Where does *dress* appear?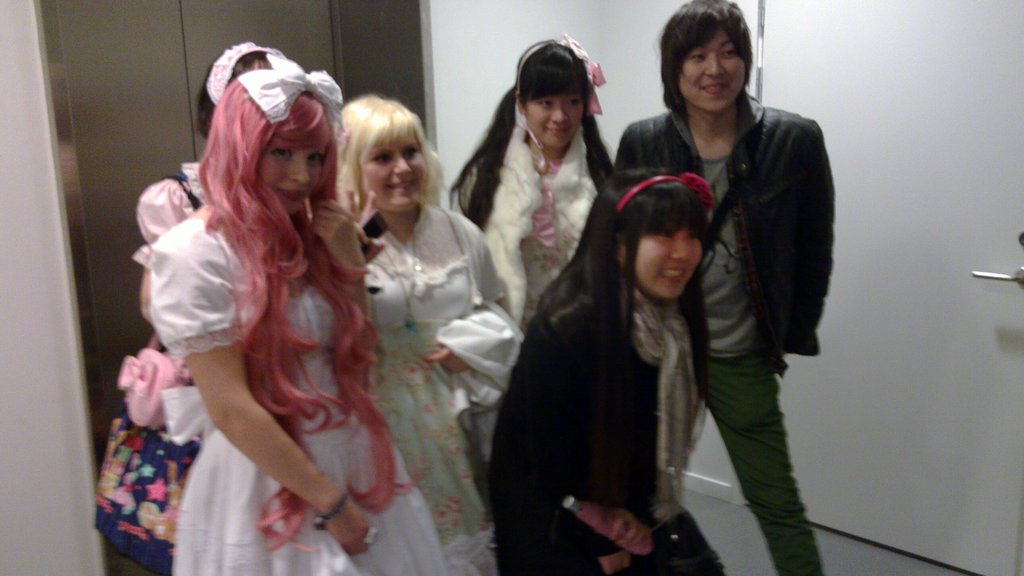
Appears at 477 128 599 294.
